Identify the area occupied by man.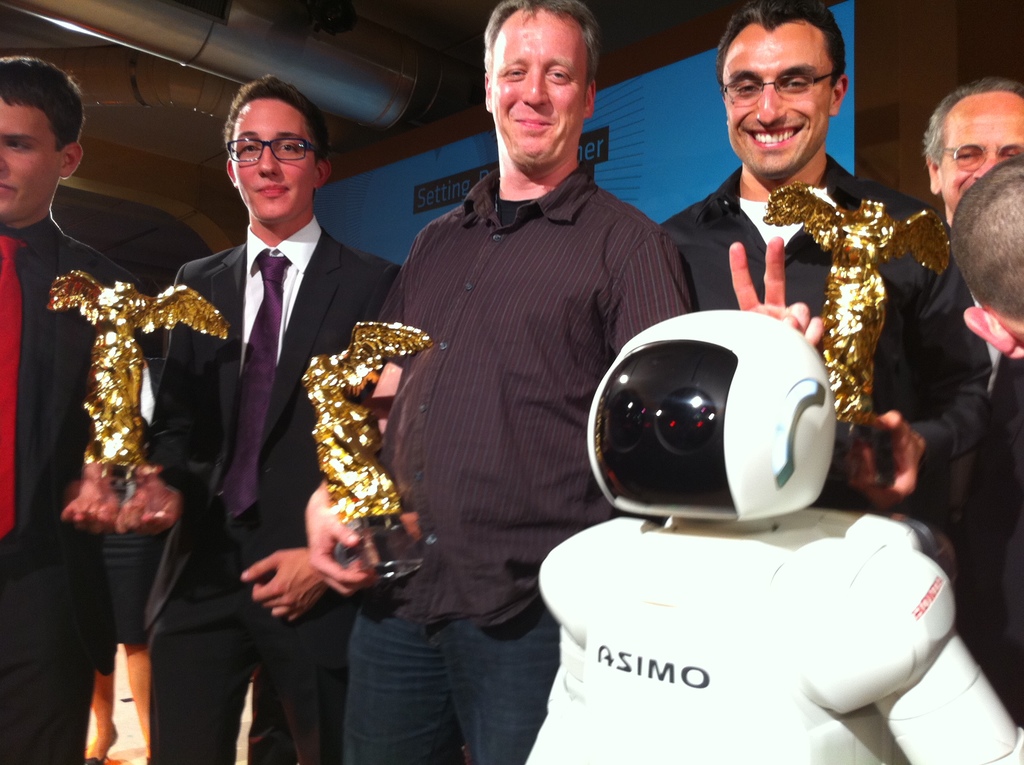
Area: <region>655, 0, 993, 515</region>.
